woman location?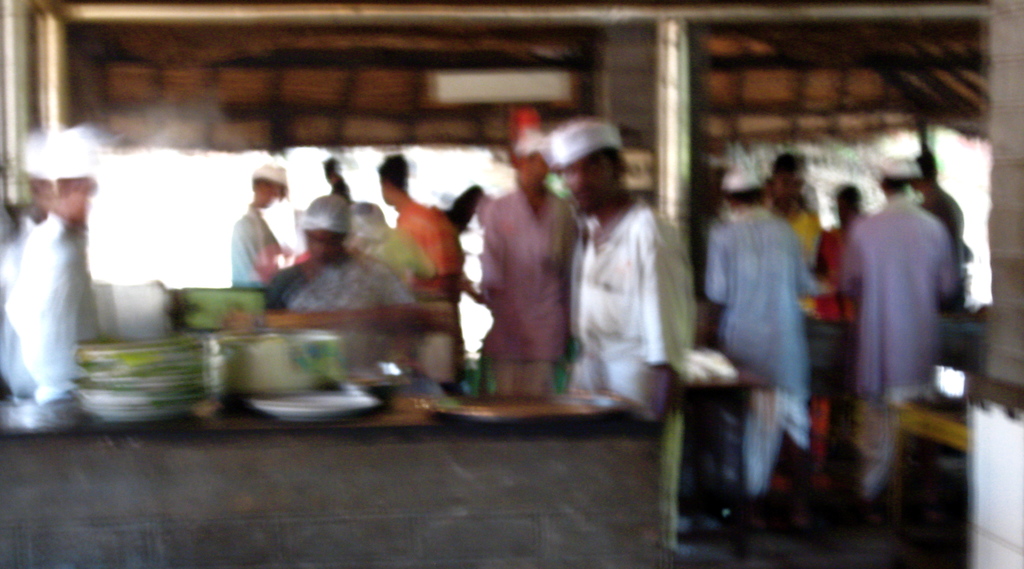
[806, 179, 874, 455]
